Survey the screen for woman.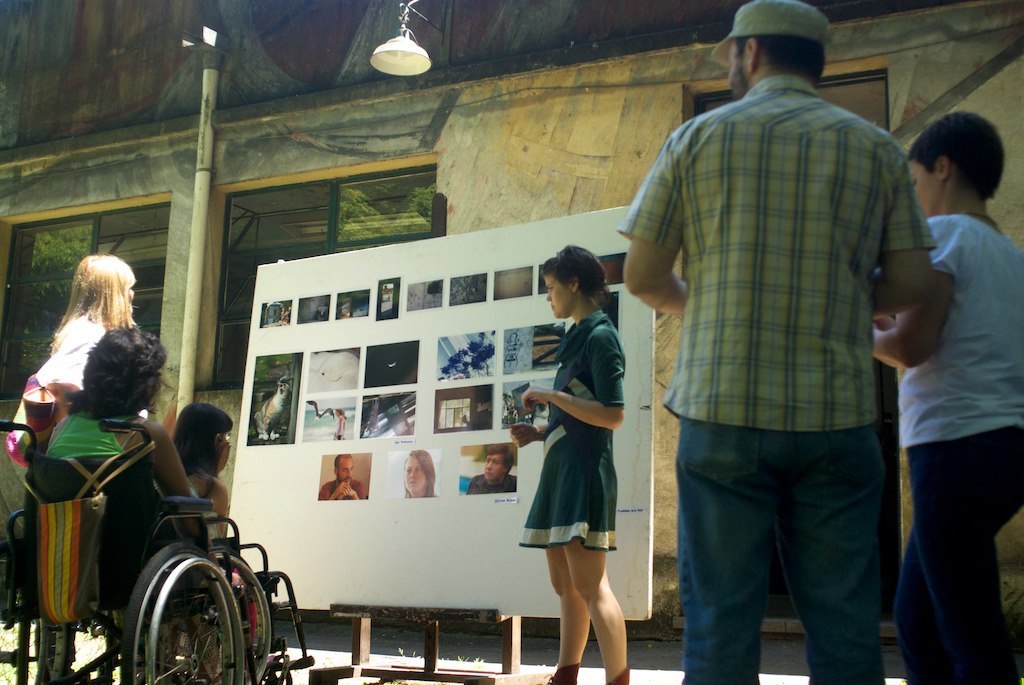
Survey found: locate(47, 325, 259, 684).
